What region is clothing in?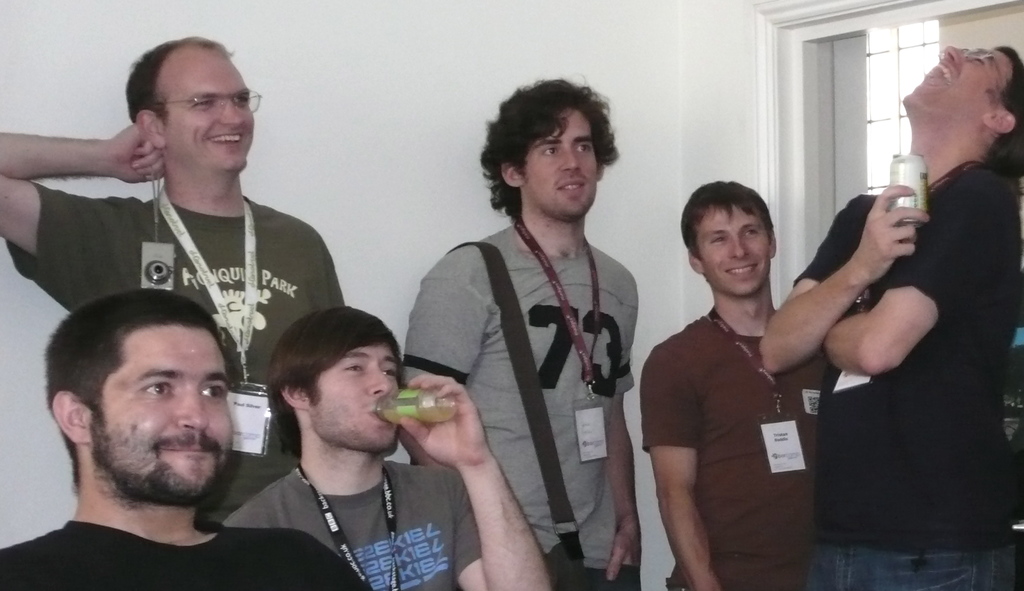
bbox(0, 184, 360, 516).
